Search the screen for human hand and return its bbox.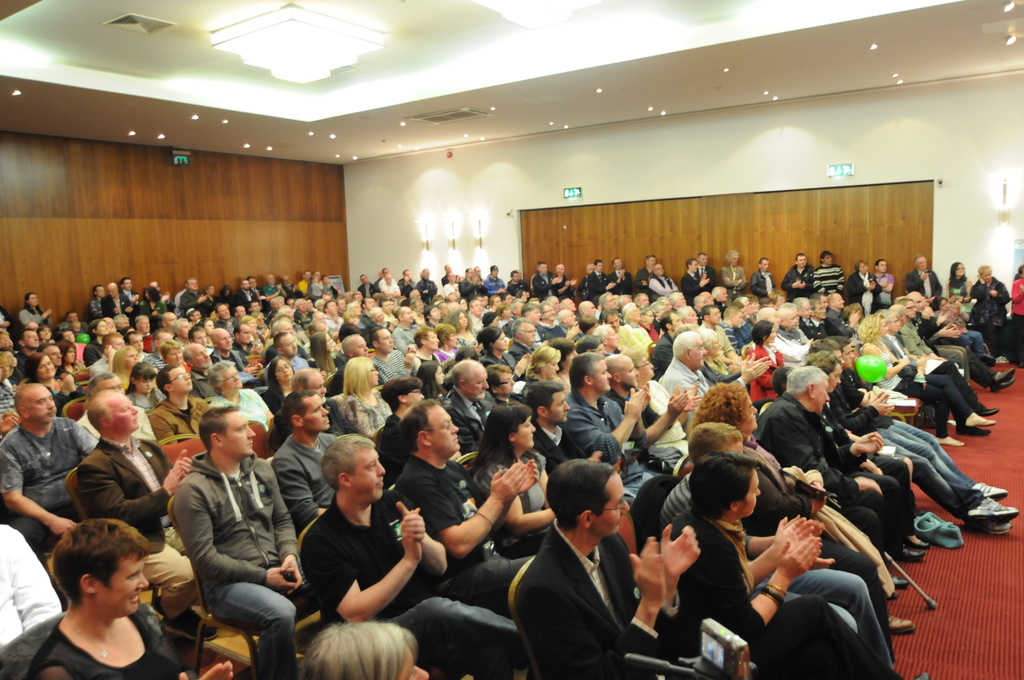
Found: 196:295:209:302.
